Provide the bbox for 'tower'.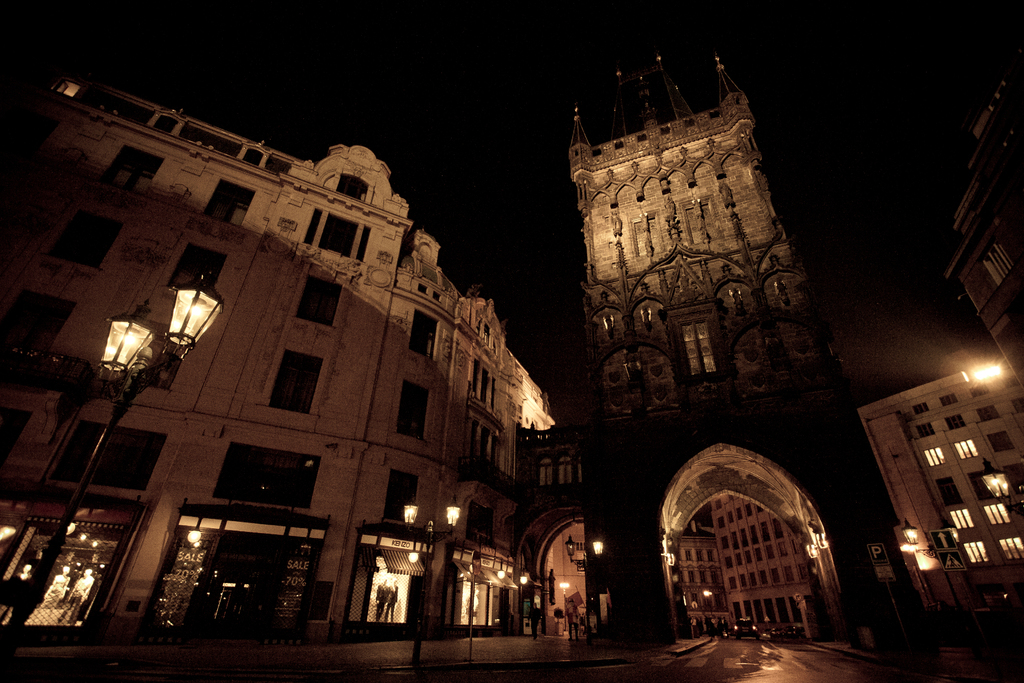
579/55/931/657.
